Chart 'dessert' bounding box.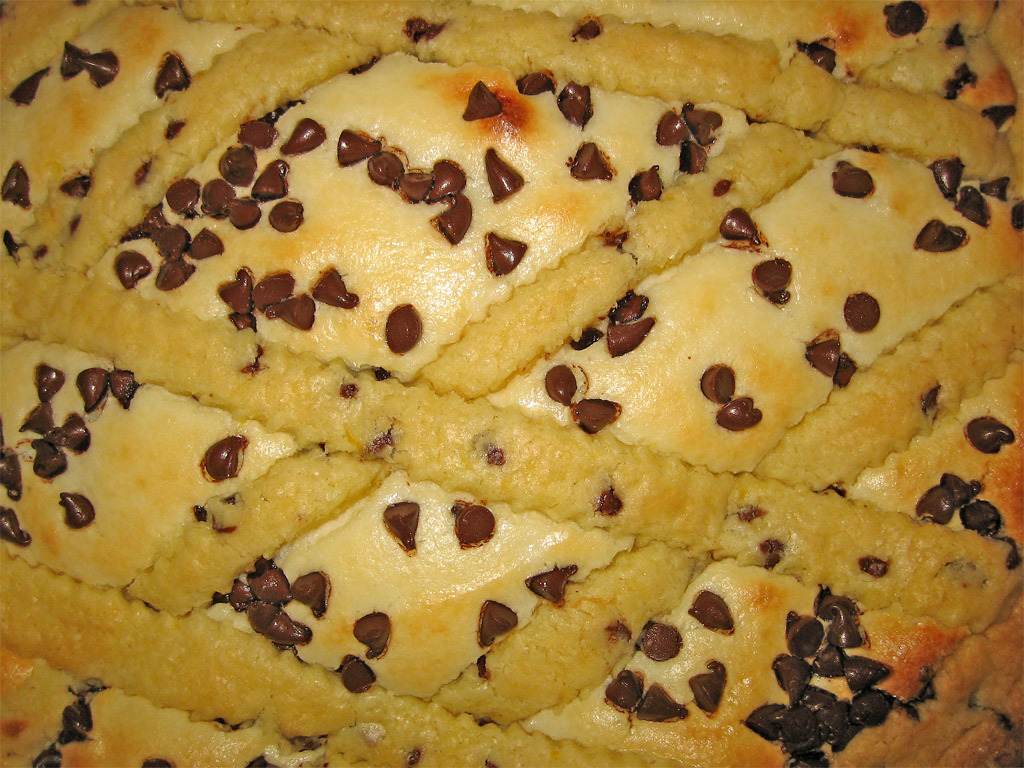
Charted: [x1=0, y1=16, x2=1023, y2=767].
